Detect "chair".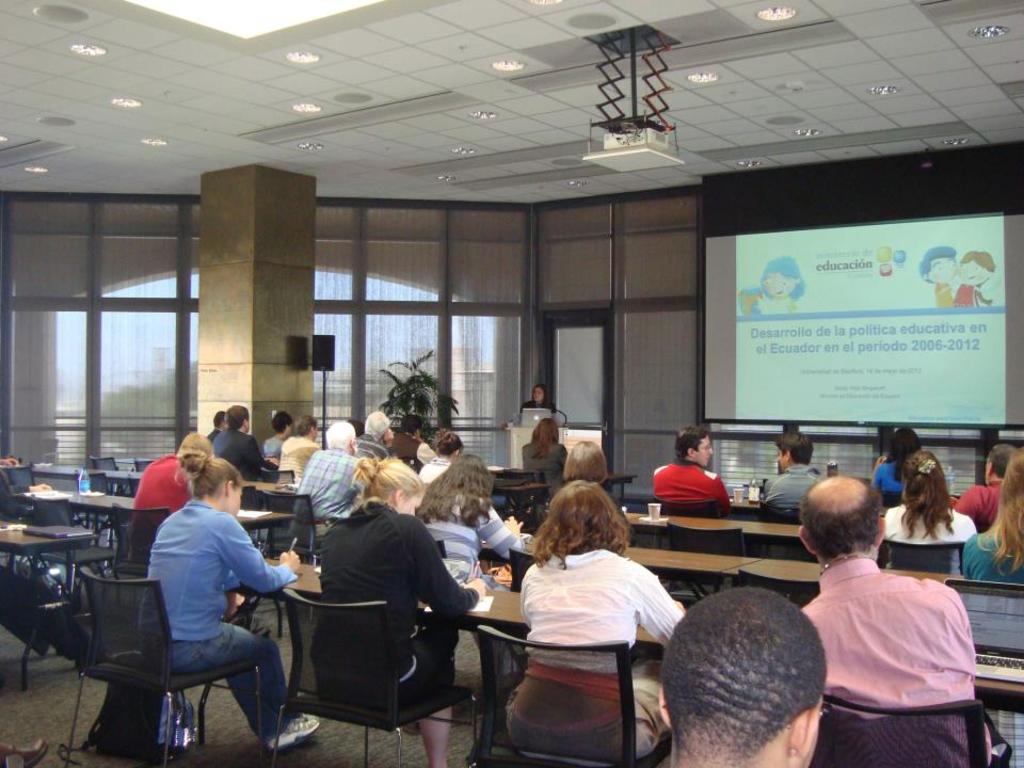
Detected at <region>811, 691, 1010, 767</region>.
